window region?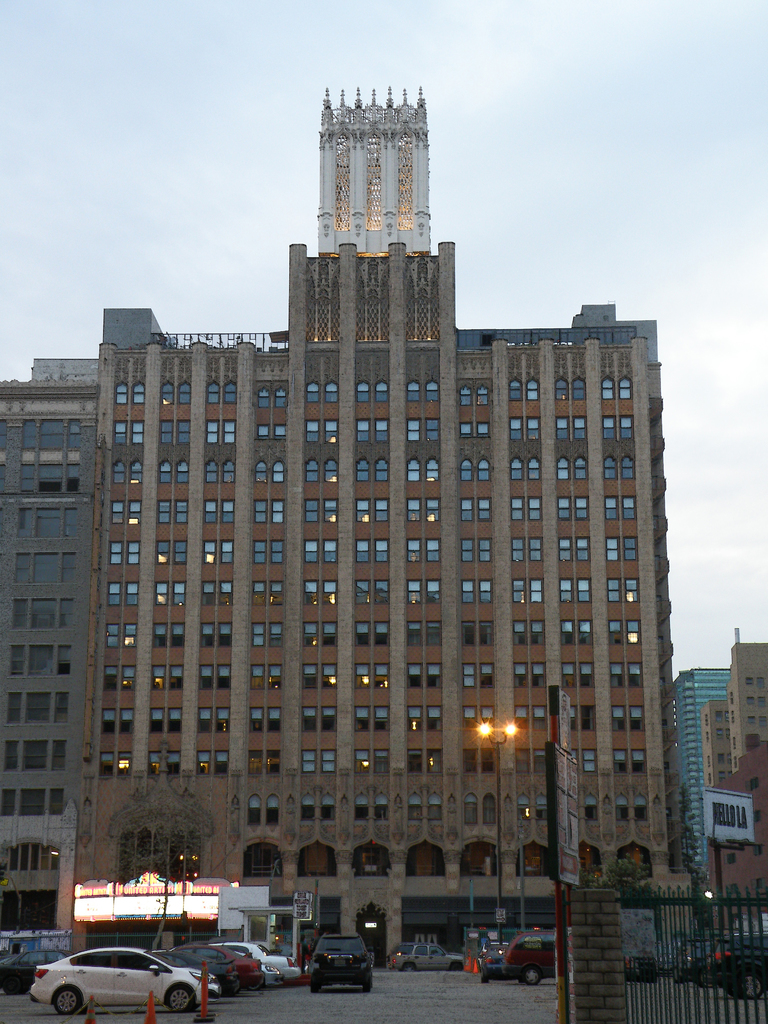
<box>7,691,22,724</box>
